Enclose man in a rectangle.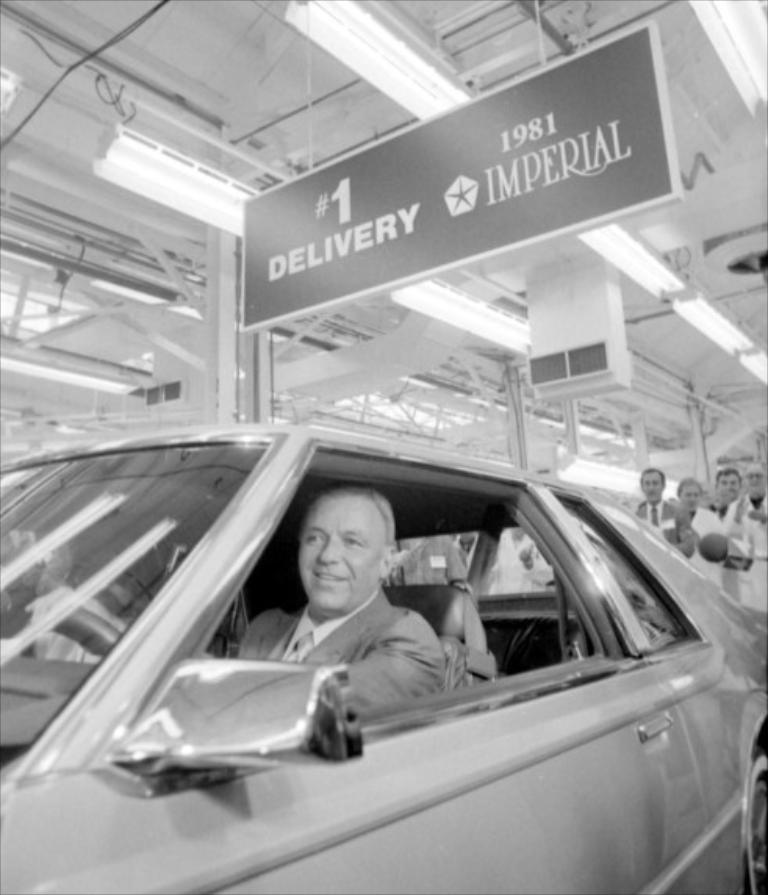
left=665, top=469, right=730, bottom=590.
